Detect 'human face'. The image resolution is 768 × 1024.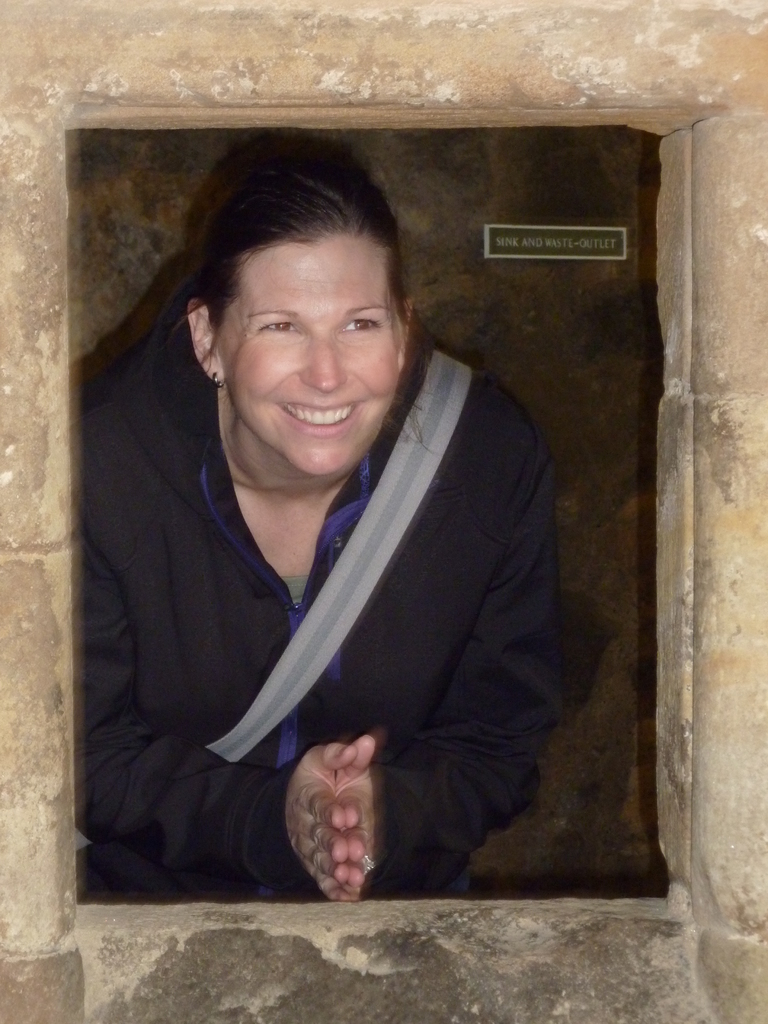
(x1=227, y1=239, x2=396, y2=472).
